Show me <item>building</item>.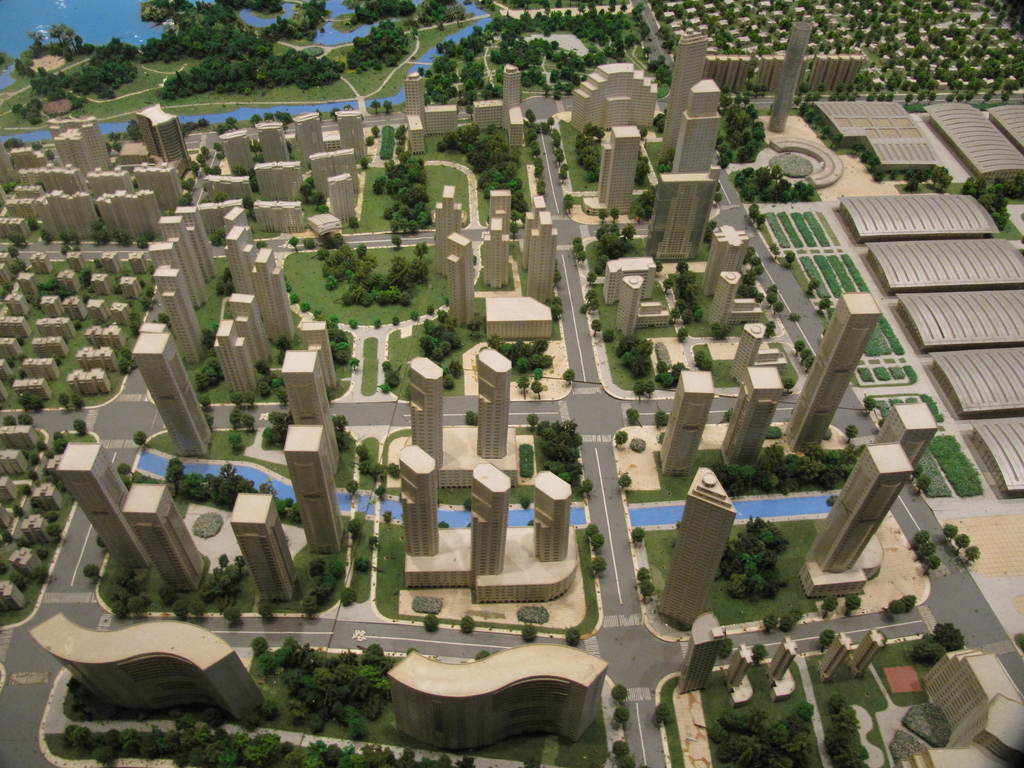
<item>building</item> is here: [781, 290, 882, 450].
